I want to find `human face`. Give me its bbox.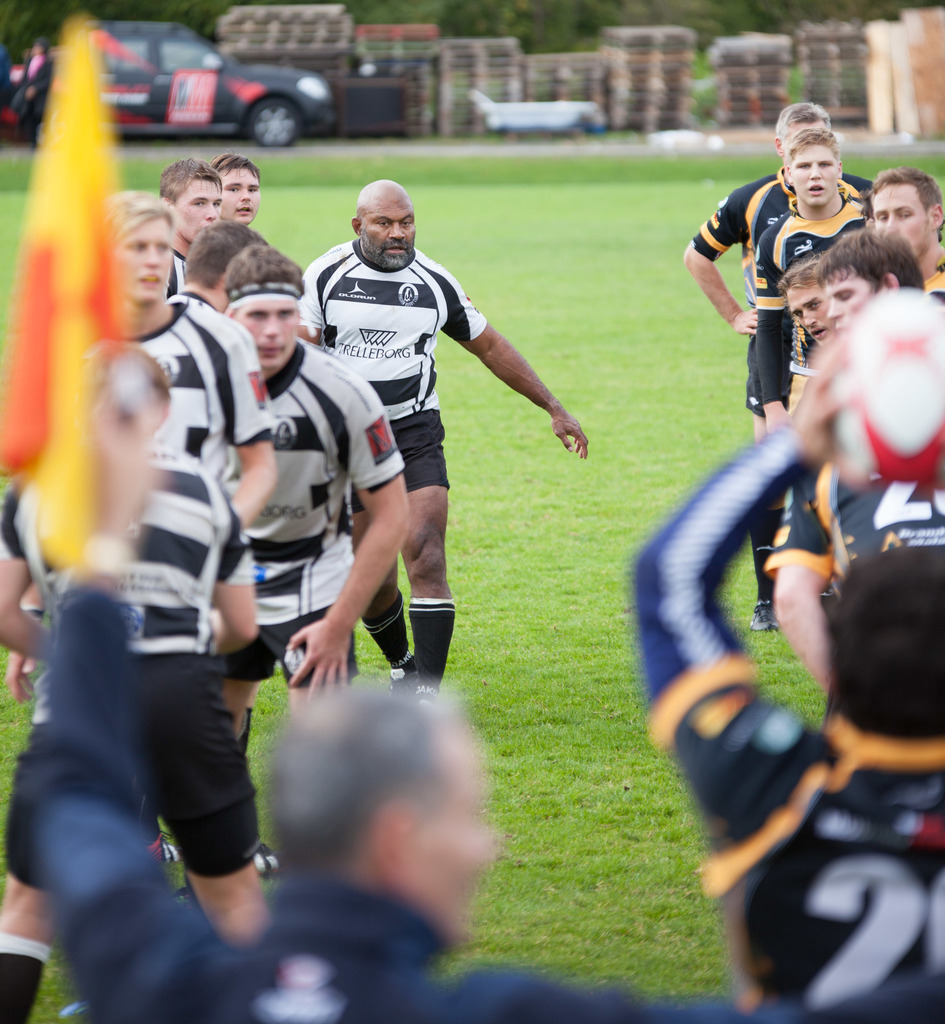
(x1=832, y1=267, x2=878, y2=335).
